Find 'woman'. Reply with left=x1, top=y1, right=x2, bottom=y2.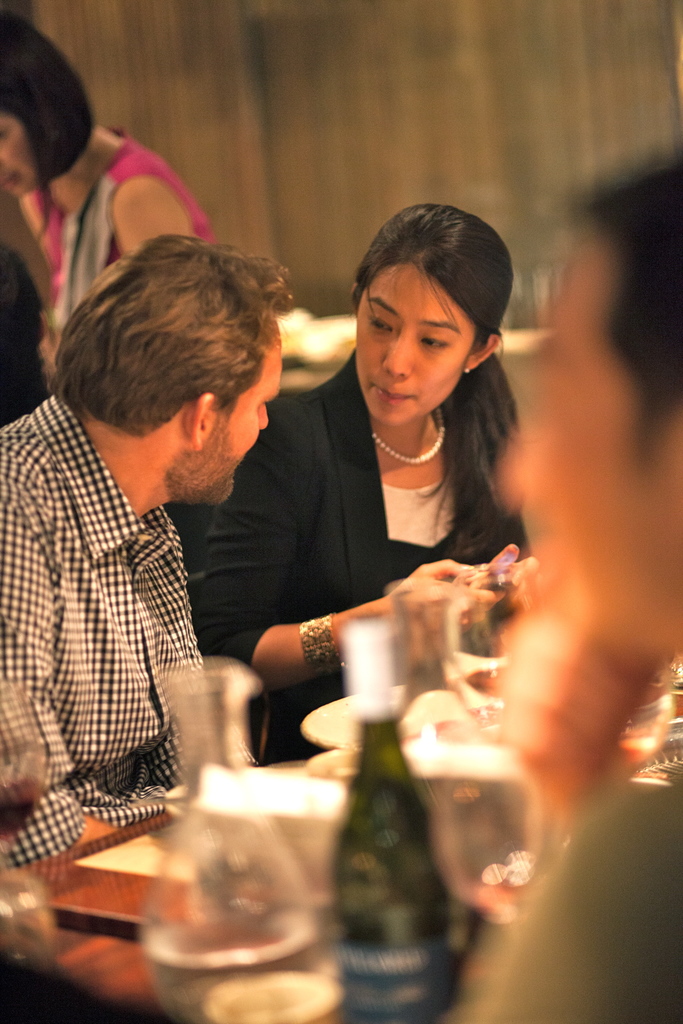
left=224, top=205, right=557, bottom=814.
